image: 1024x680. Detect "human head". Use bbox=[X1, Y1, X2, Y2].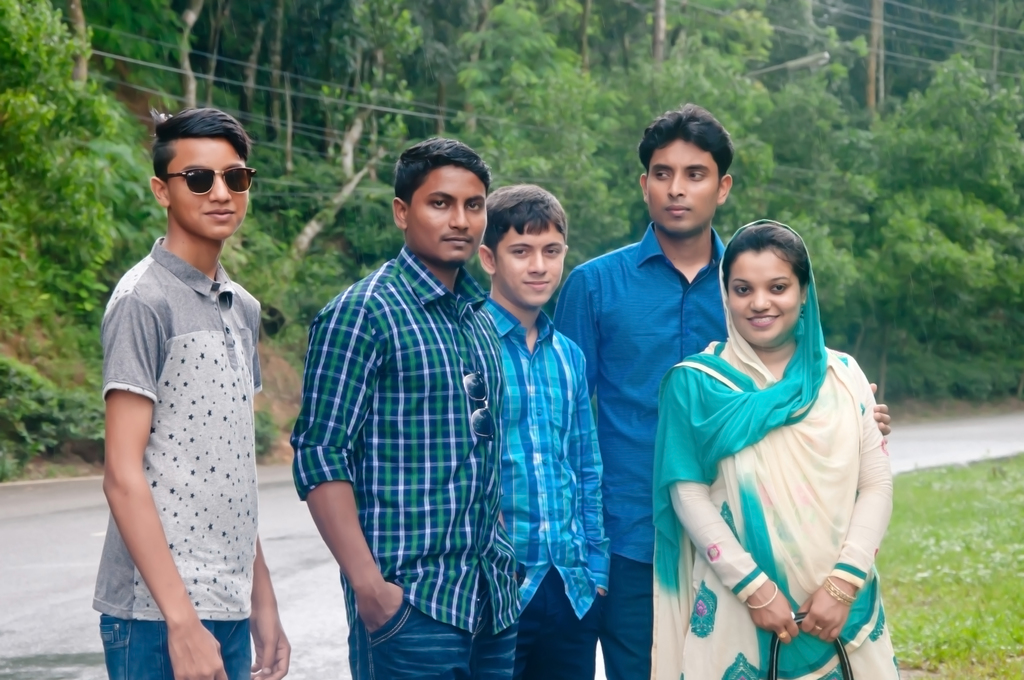
bbox=[148, 109, 257, 244].
